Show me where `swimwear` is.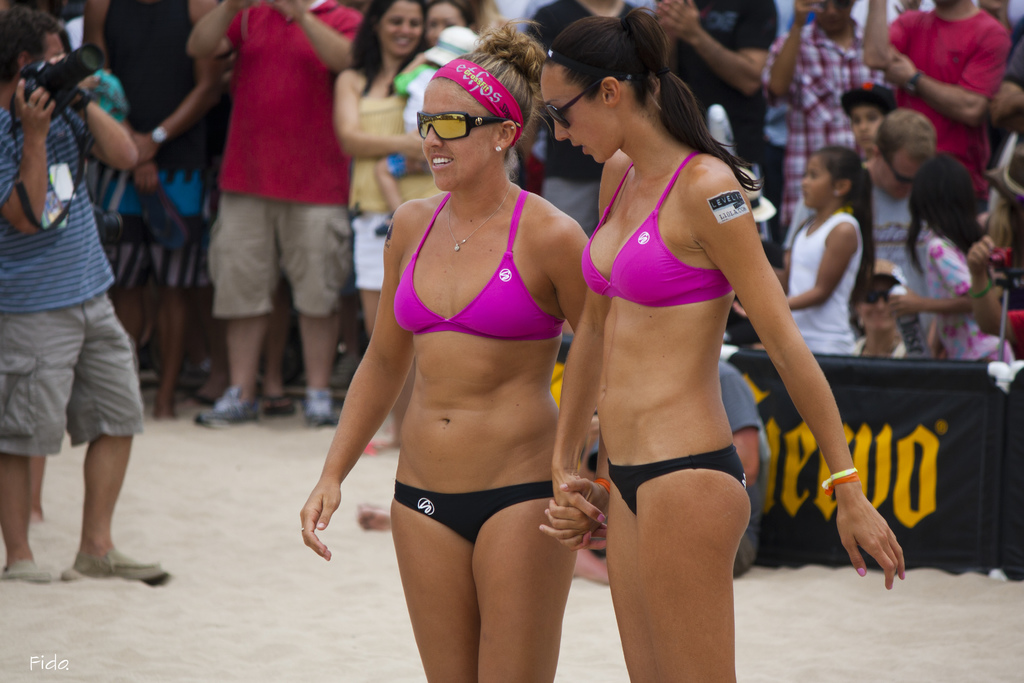
`swimwear` is at {"left": 388, "top": 478, "right": 553, "bottom": 547}.
